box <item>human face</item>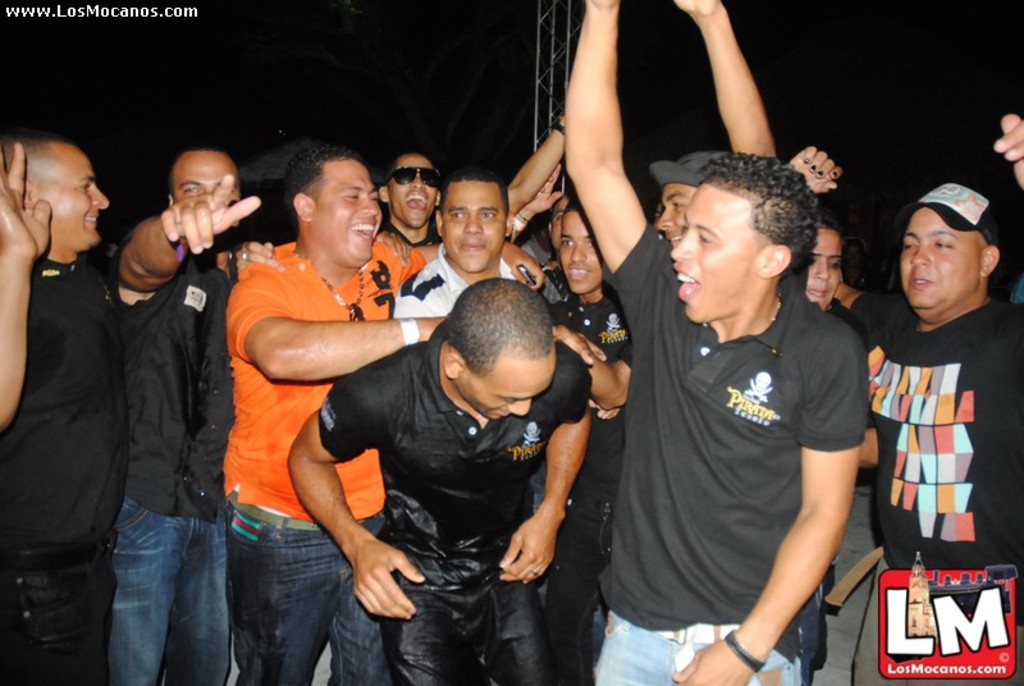
[175, 151, 239, 203]
